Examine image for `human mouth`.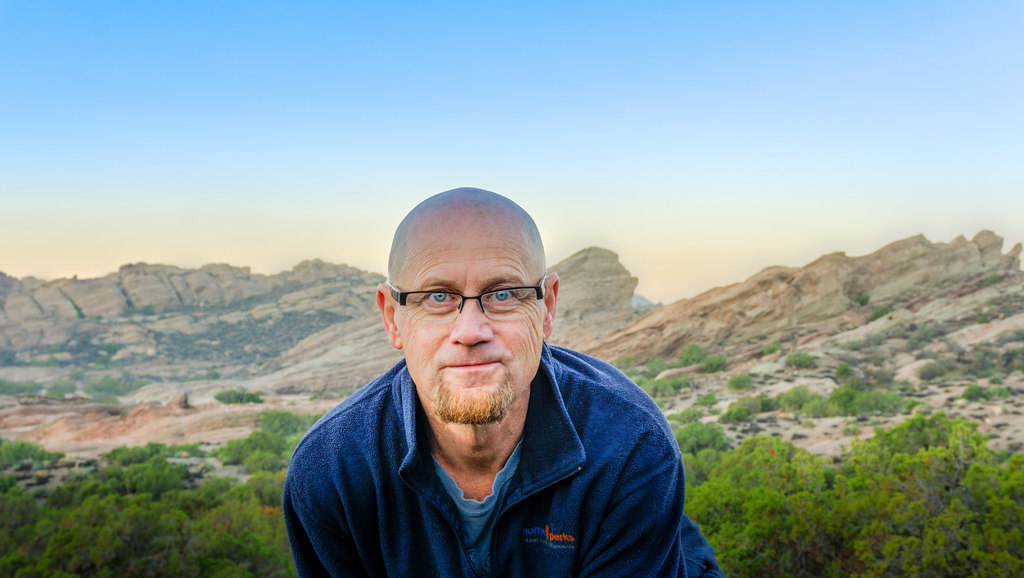
Examination result: 437 348 497 376.
